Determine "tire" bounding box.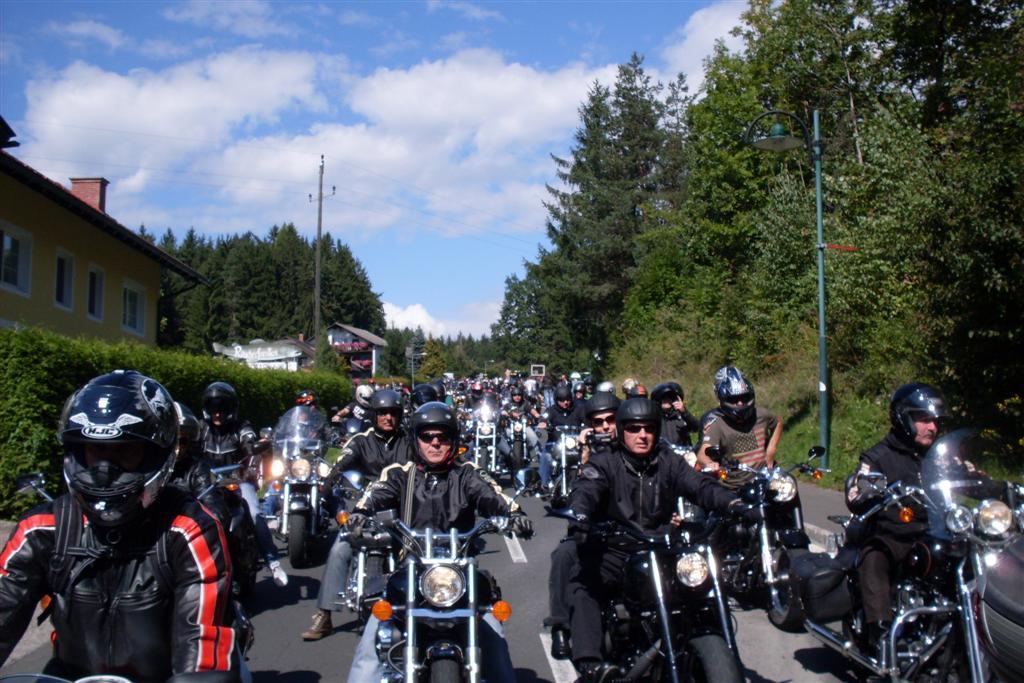
Determined: 282/500/314/570.
